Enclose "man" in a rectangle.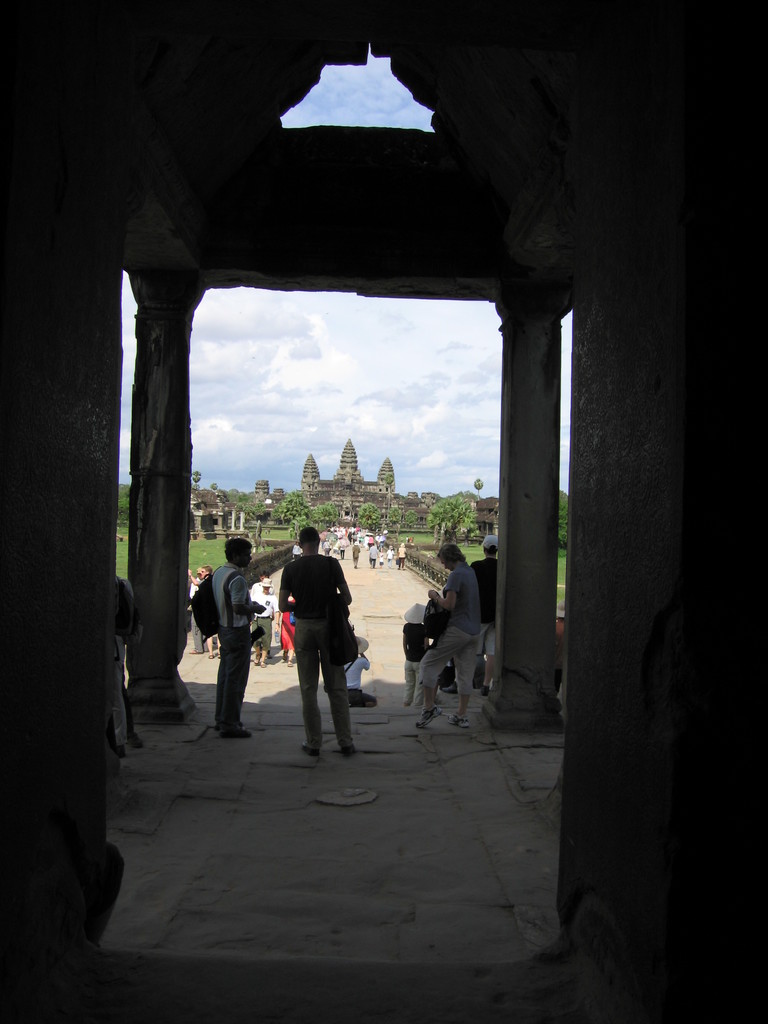
box(186, 564, 214, 657).
